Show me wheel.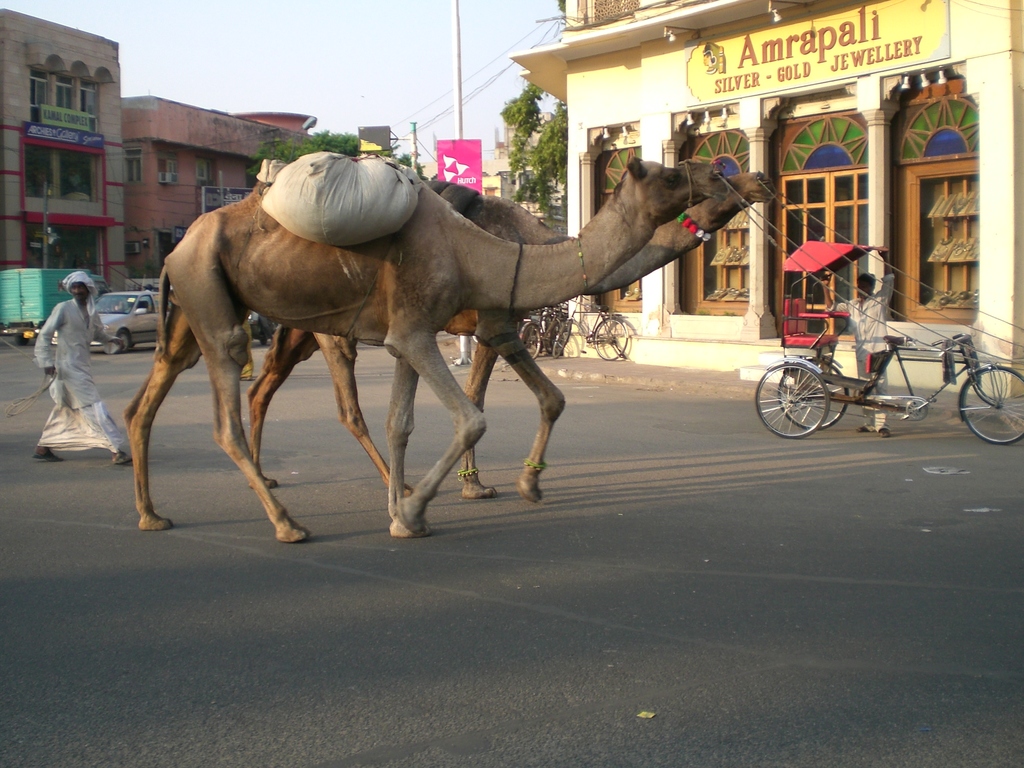
wheel is here: detection(16, 336, 29, 342).
